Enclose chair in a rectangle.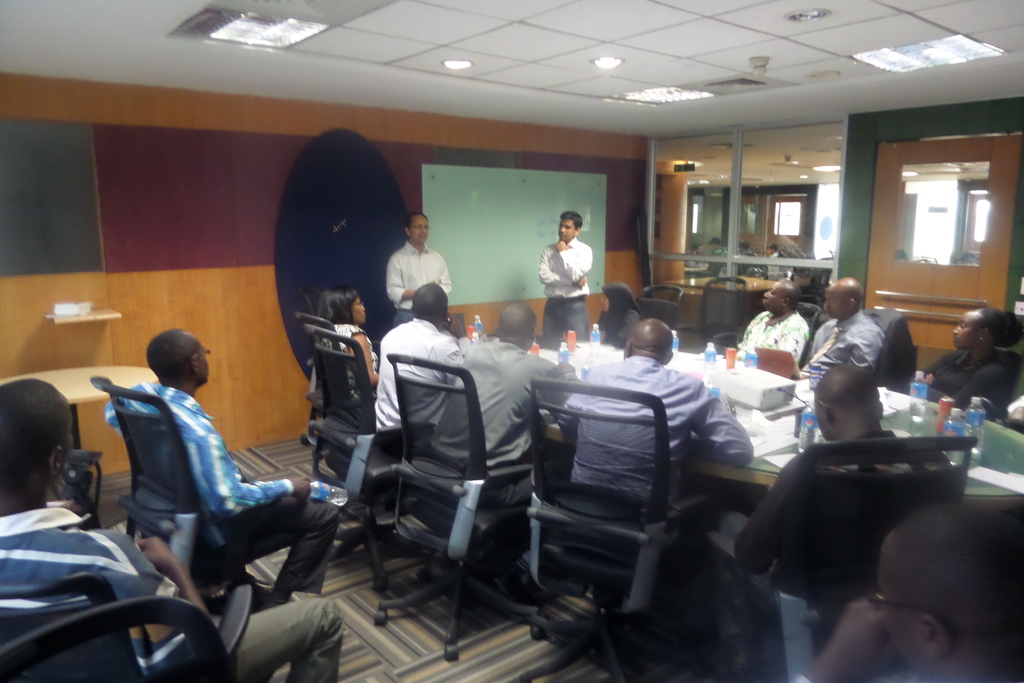
0,568,252,682.
